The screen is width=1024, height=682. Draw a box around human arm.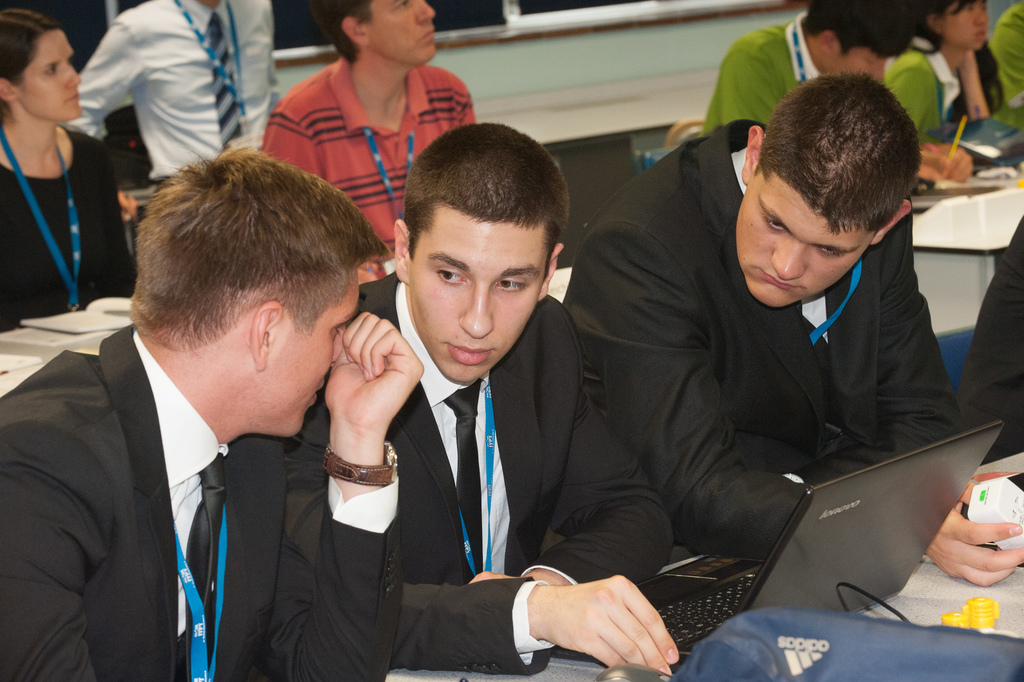
bbox=(964, 217, 1023, 488).
